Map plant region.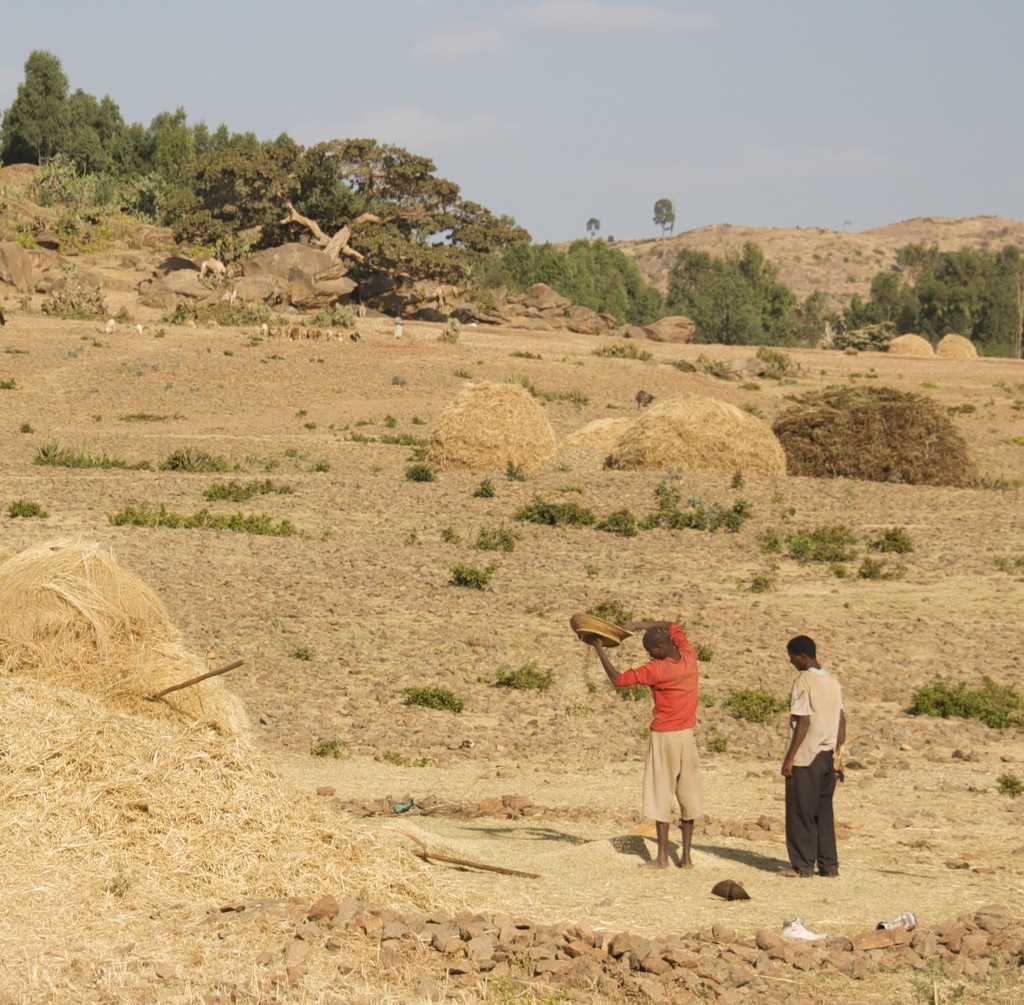
Mapped to [left=656, top=479, right=683, bottom=526].
